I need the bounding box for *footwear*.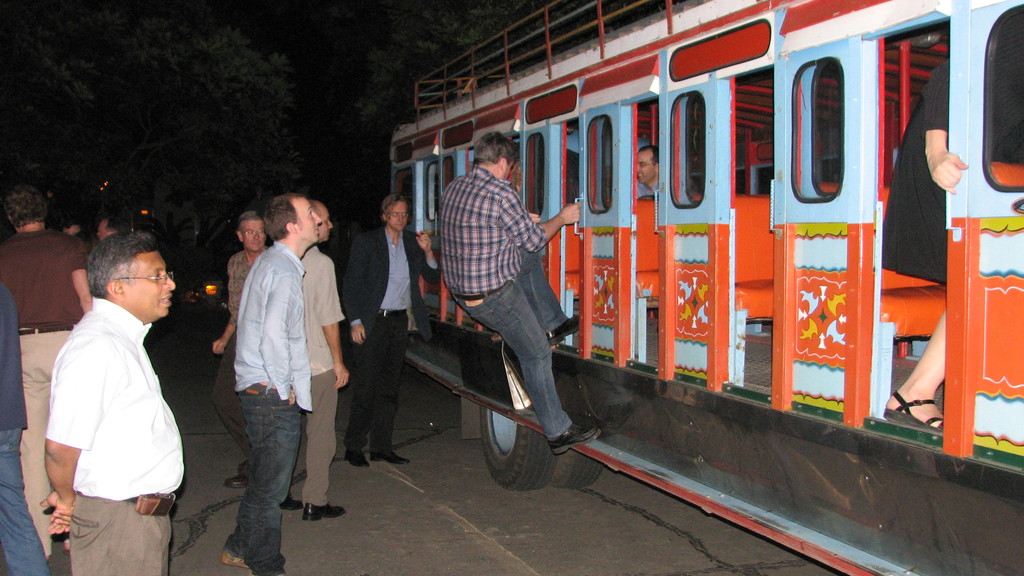
Here it is: [223, 468, 246, 488].
